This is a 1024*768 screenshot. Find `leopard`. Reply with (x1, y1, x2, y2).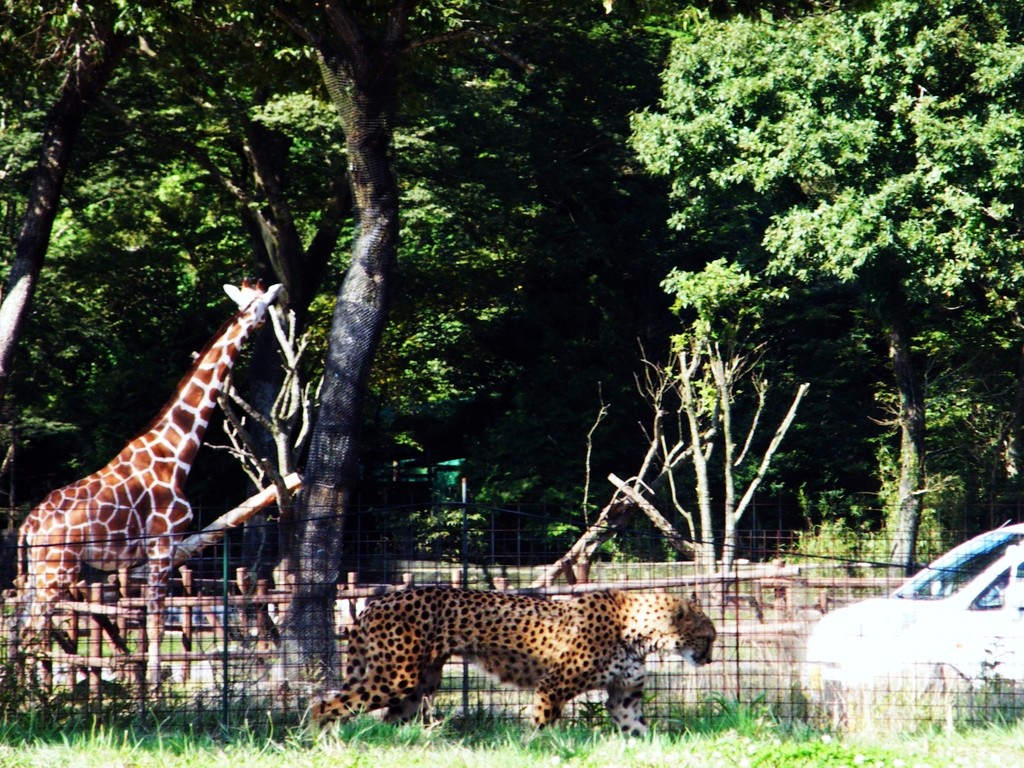
(305, 585, 712, 745).
